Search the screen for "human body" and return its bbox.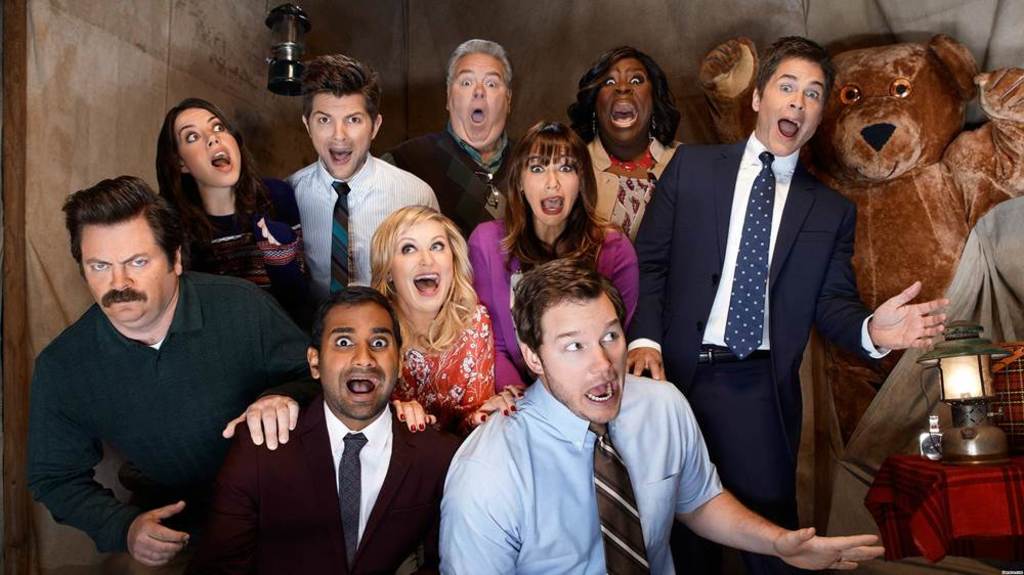
Found: [left=637, top=127, right=956, bottom=537].
